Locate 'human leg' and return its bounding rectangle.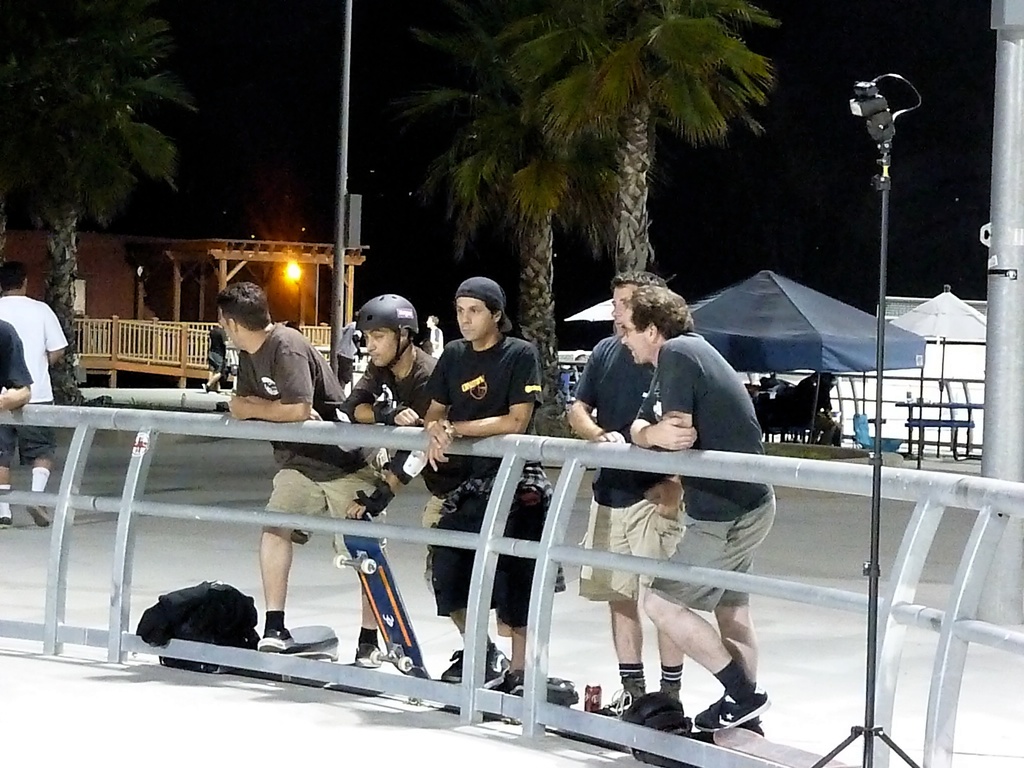
bbox=[255, 476, 327, 648].
